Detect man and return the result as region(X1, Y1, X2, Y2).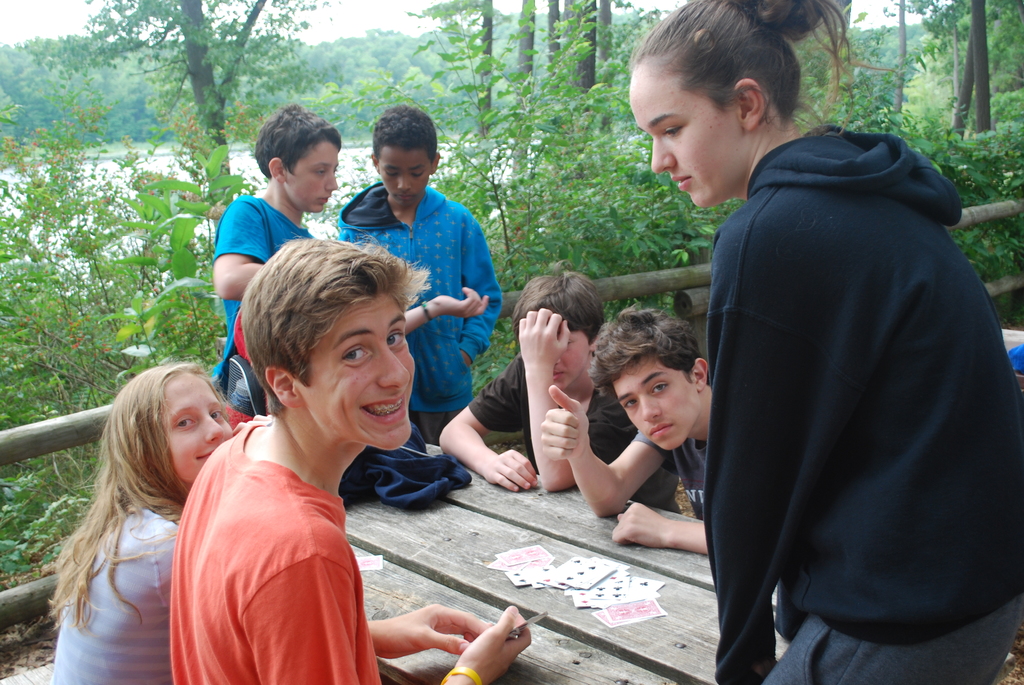
region(164, 223, 536, 684).
